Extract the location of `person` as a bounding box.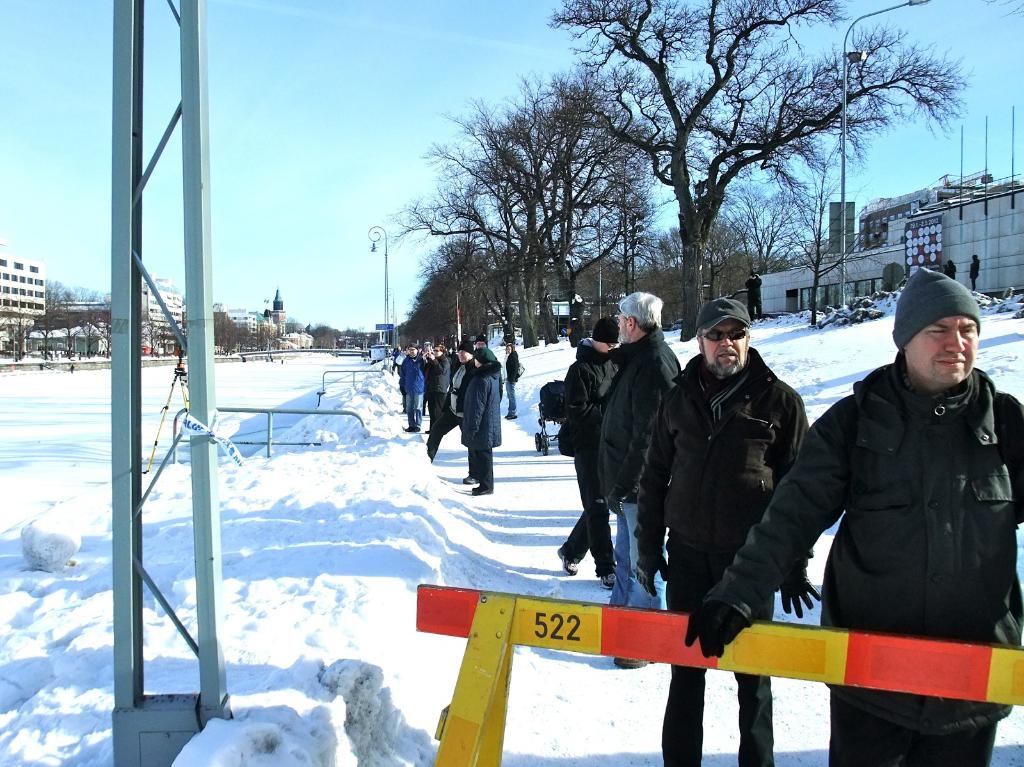
504,342,520,418.
